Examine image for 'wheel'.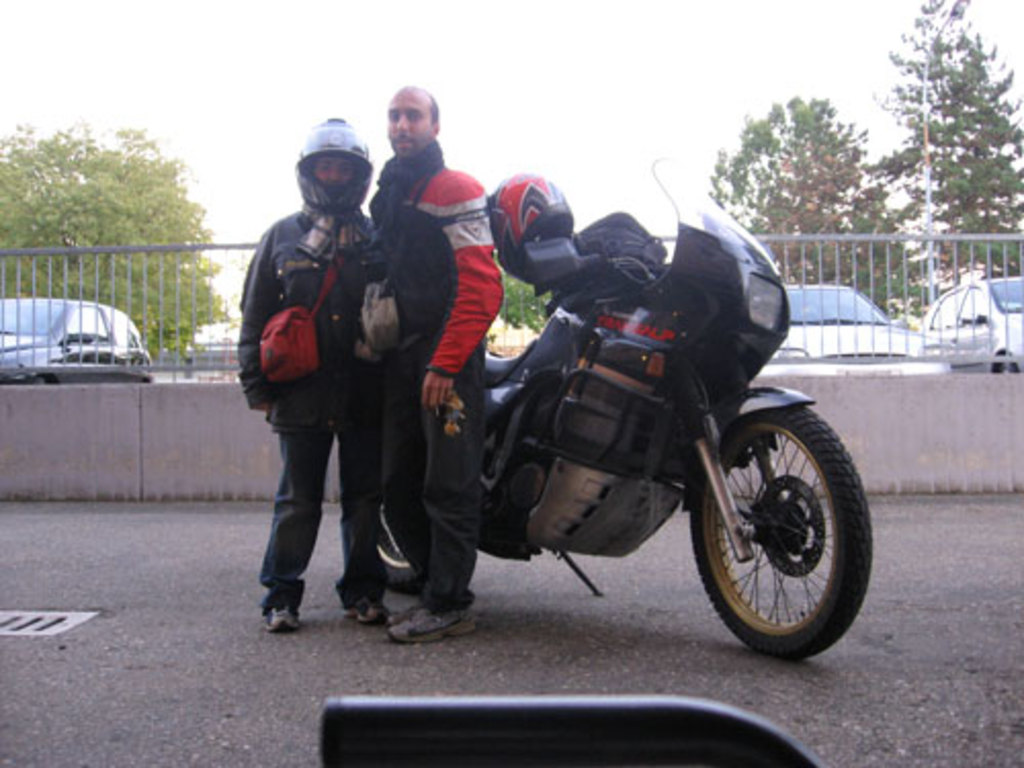
Examination result: (left=678, top=399, right=854, bottom=645).
